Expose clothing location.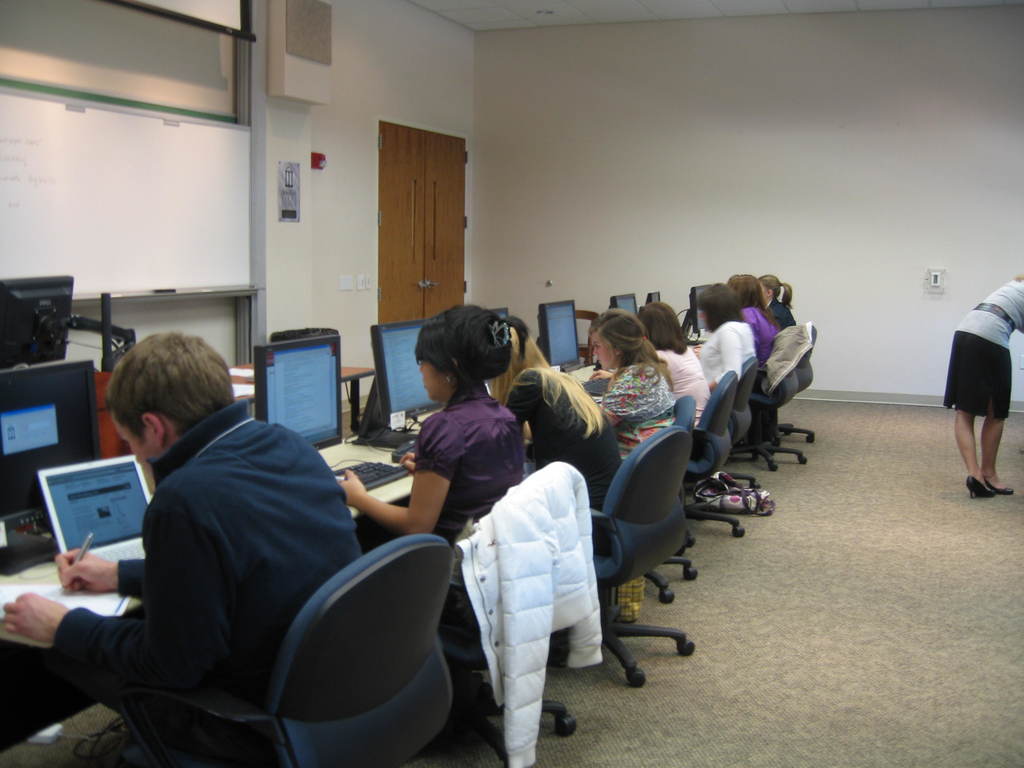
Exposed at left=510, top=374, right=623, bottom=505.
